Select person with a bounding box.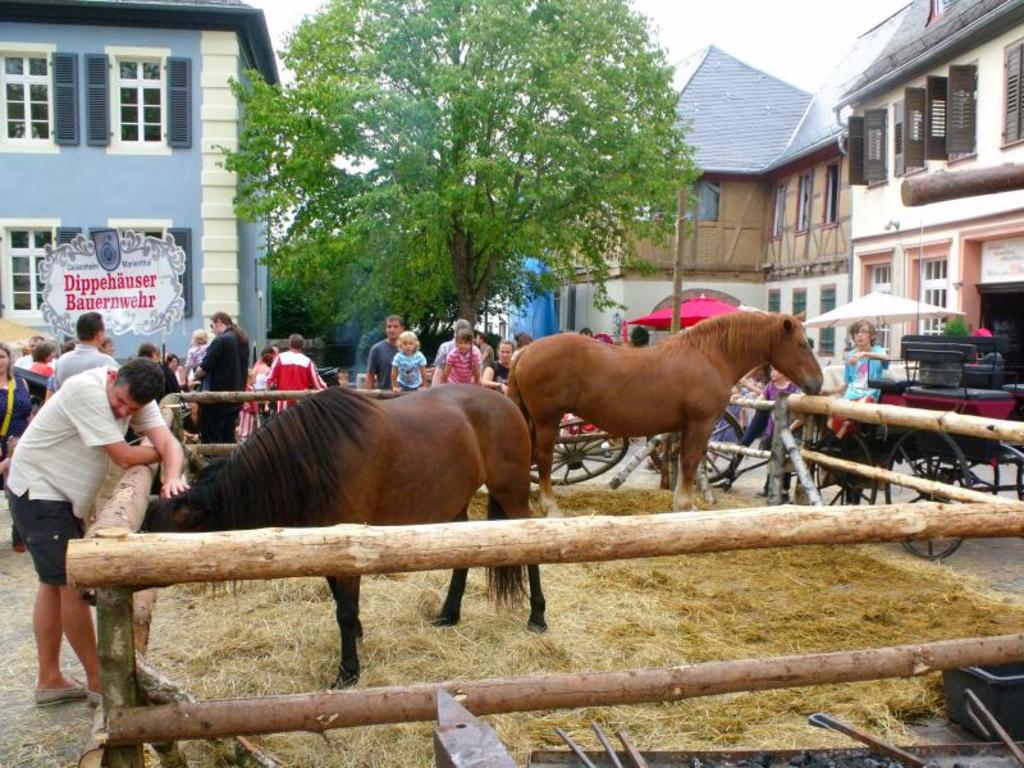
pyautogui.locateOnScreen(484, 340, 516, 388).
